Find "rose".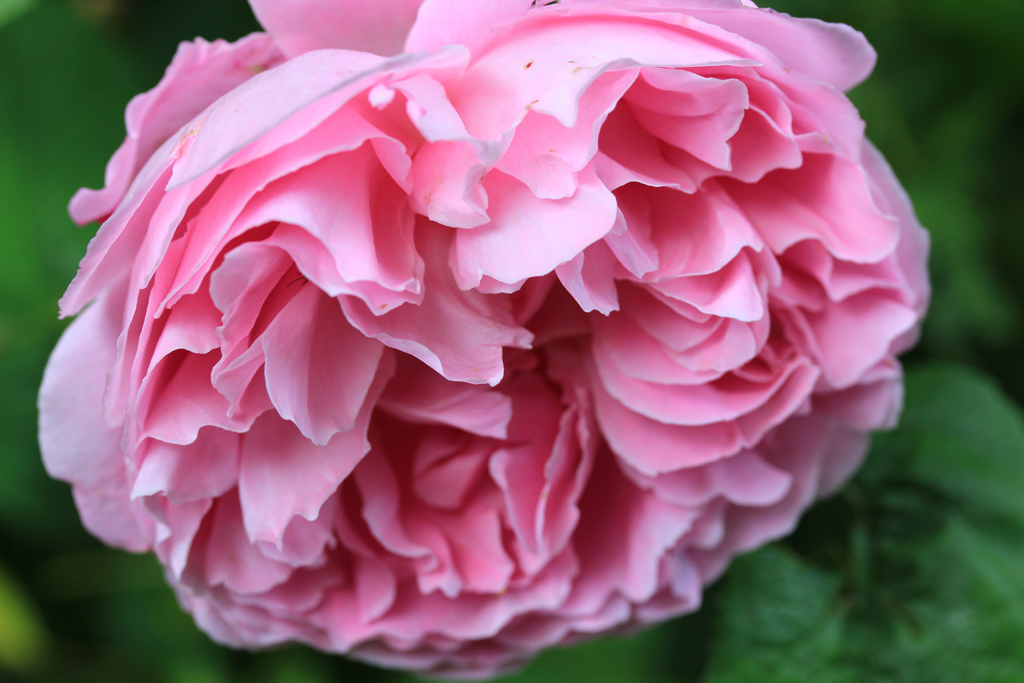
x1=35 y1=0 x2=931 y2=679.
